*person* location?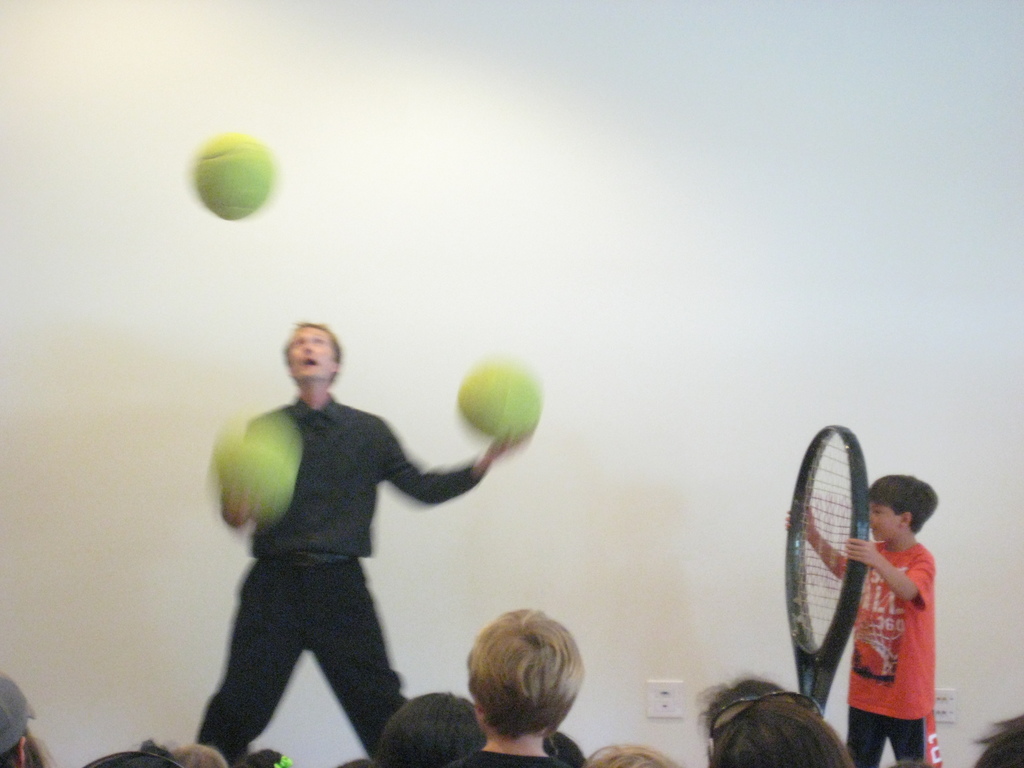
(453,602,589,767)
